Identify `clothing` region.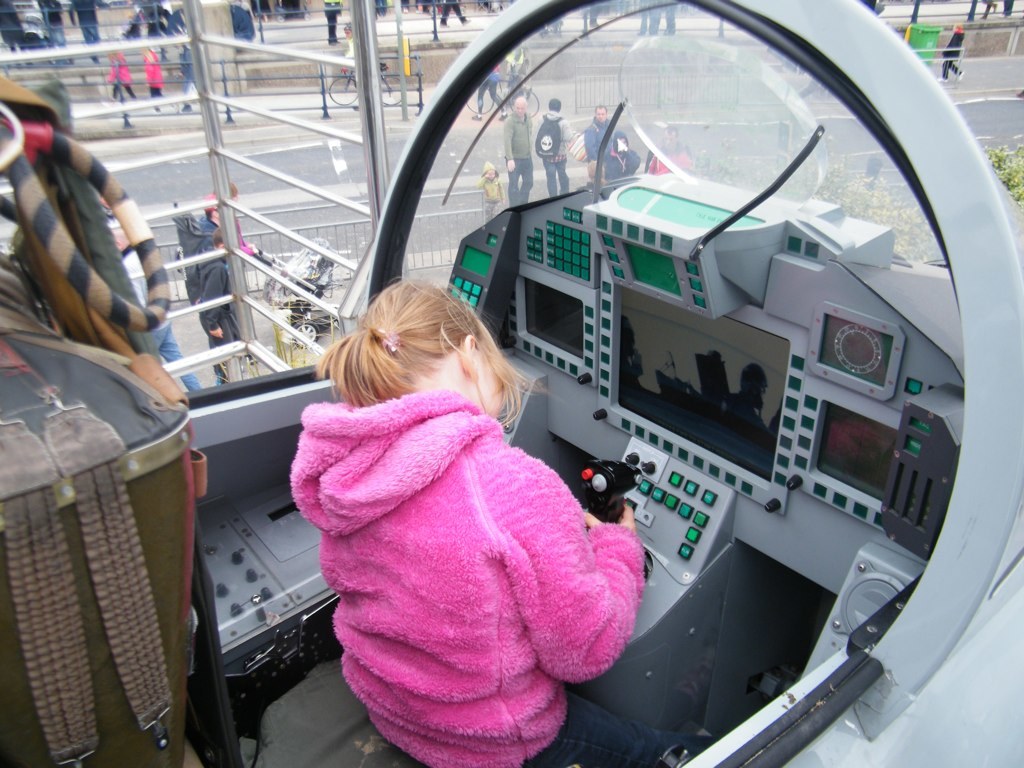
Region: pyautogui.locateOnScreen(480, 155, 507, 229).
